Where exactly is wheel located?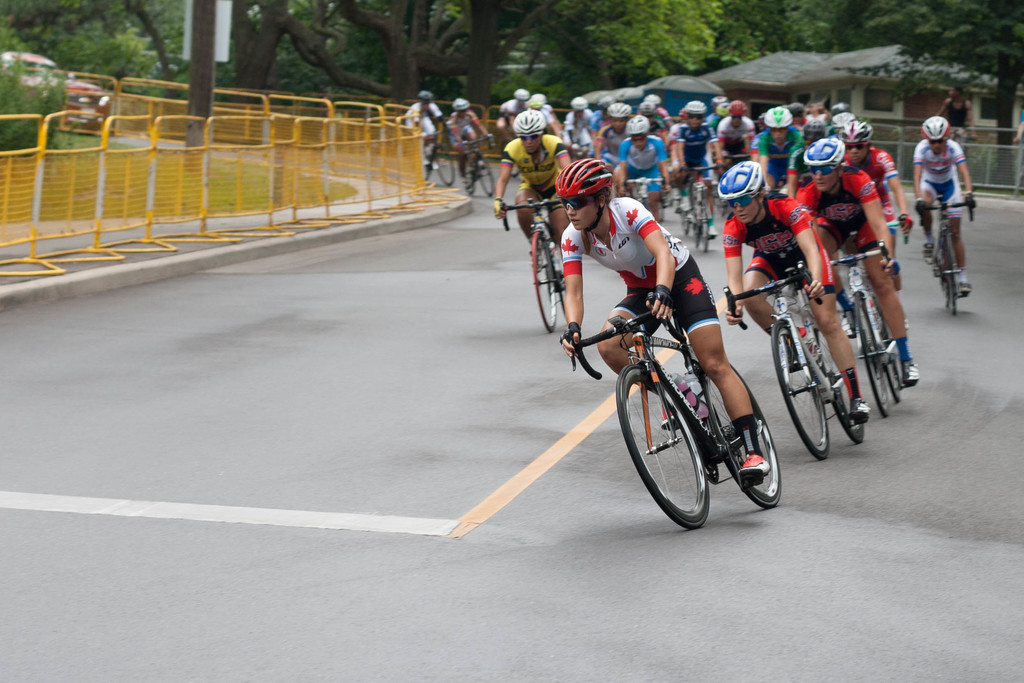
Its bounding box is (616,359,715,531).
